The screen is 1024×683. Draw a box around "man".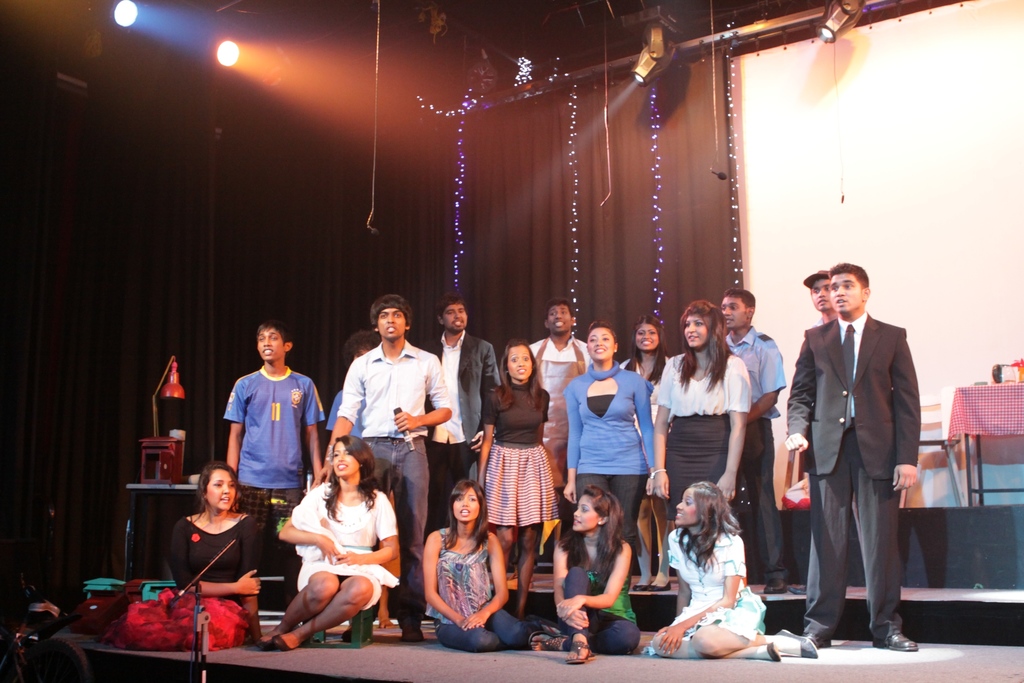
721/288/786/595.
